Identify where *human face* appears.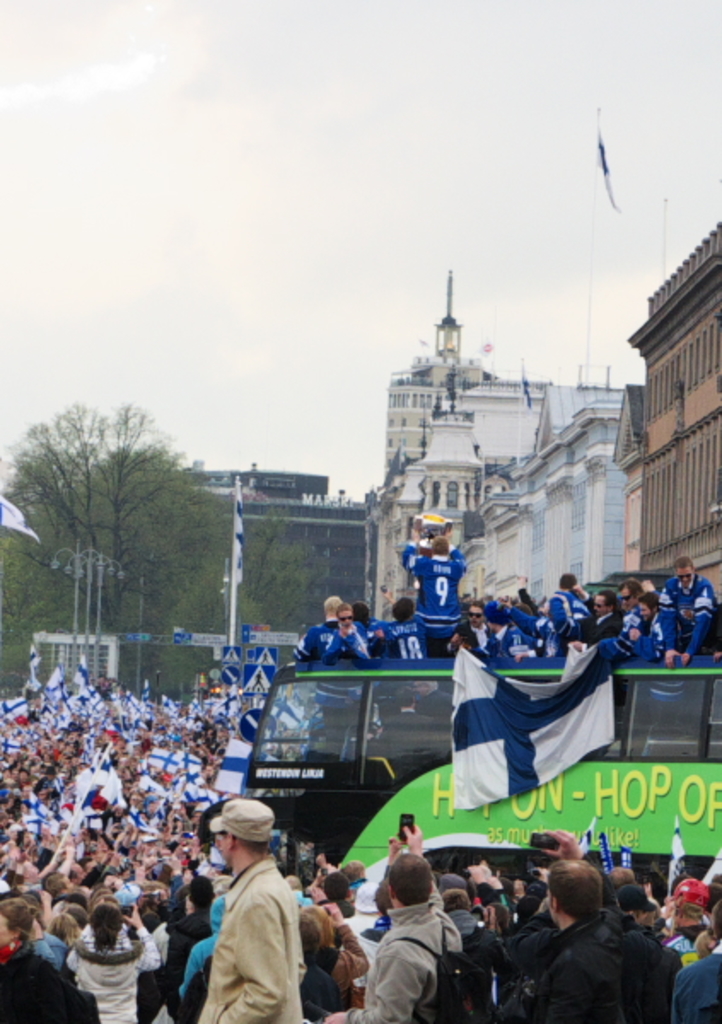
Appears at {"left": 336, "top": 604, "right": 352, "bottom": 628}.
